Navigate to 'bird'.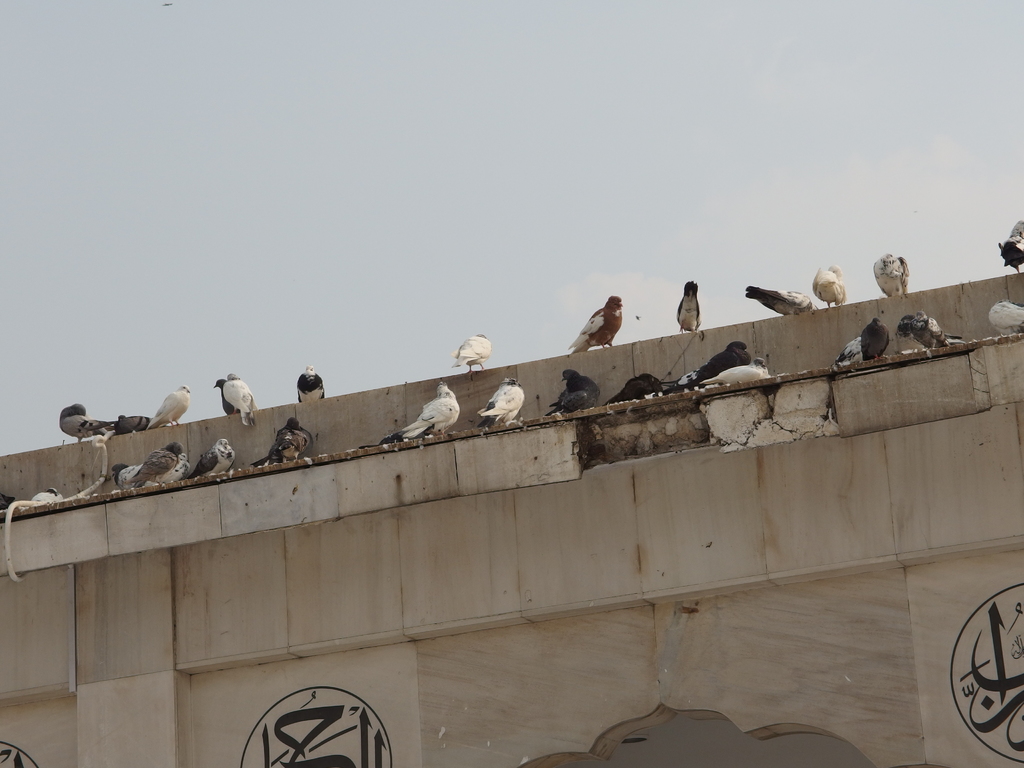
Navigation target: <bbox>379, 379, 465, 445</bbox>.
